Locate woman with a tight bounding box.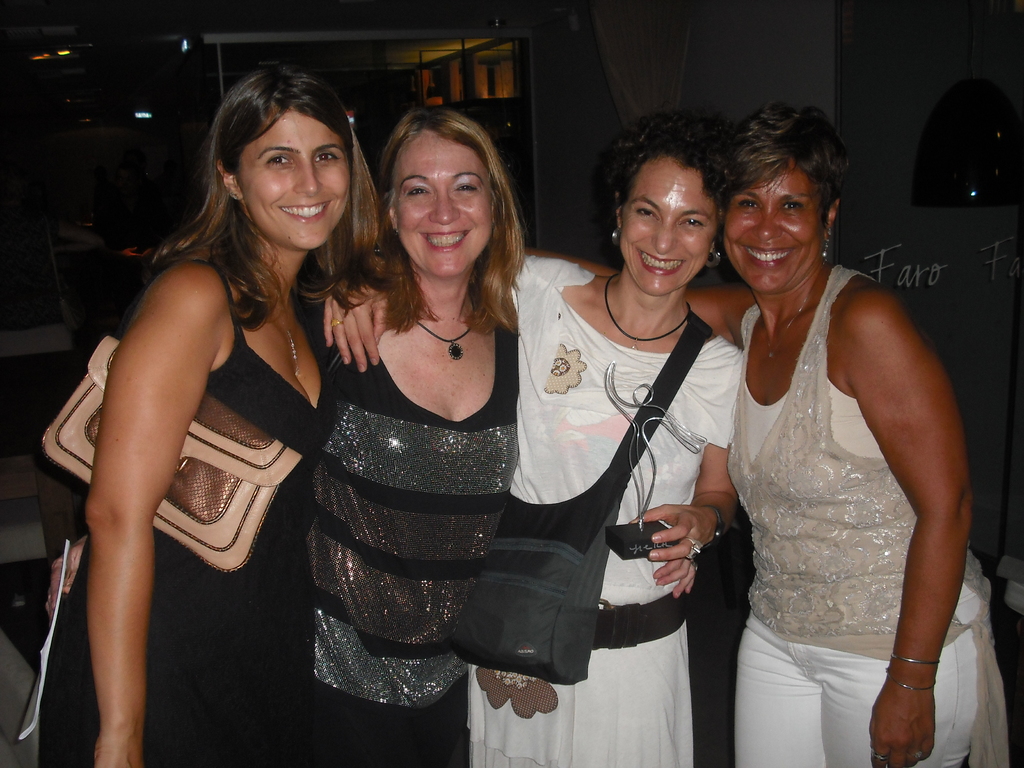
bbox=(324, 97, 747, 767).
